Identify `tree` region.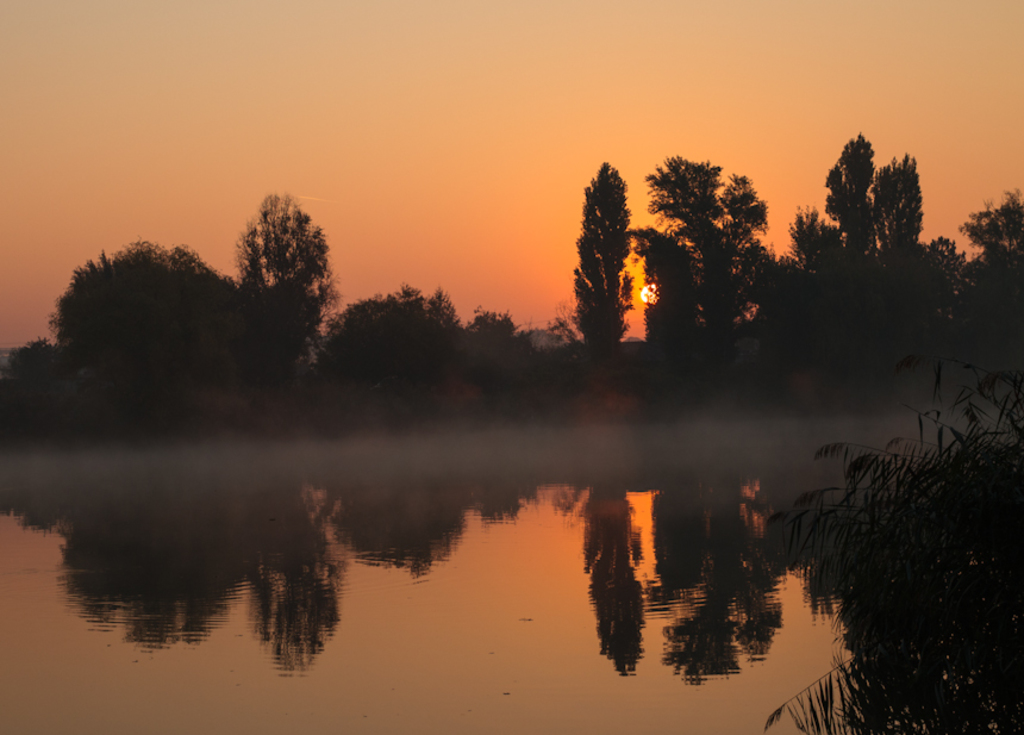
Region: select_region(863, 150, 955, 365).
